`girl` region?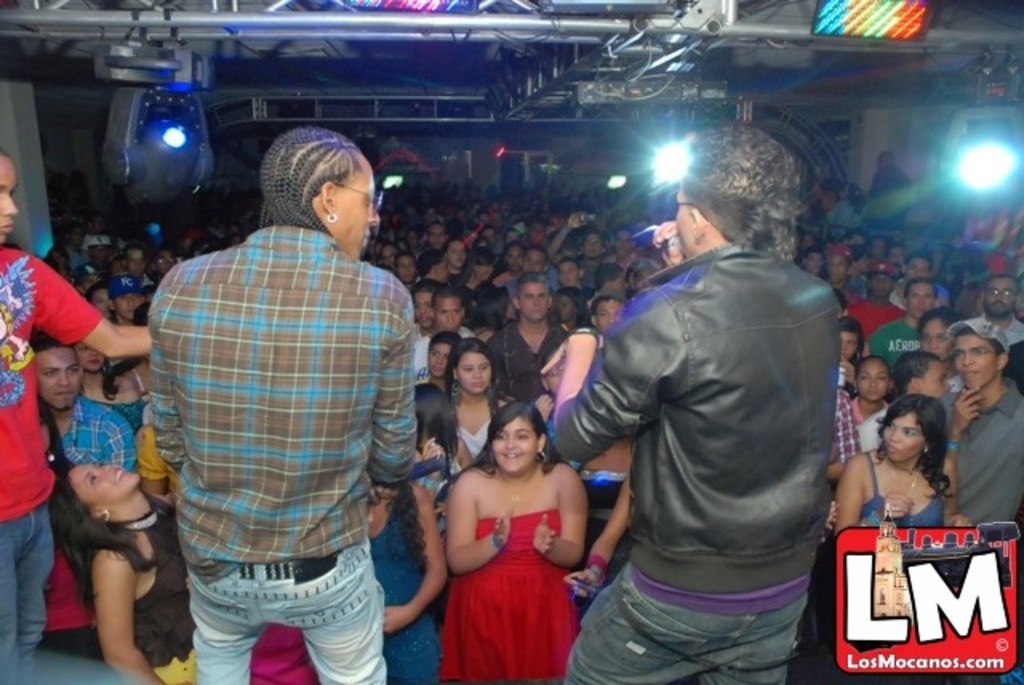
BBox(834, 315, 869, 383)
